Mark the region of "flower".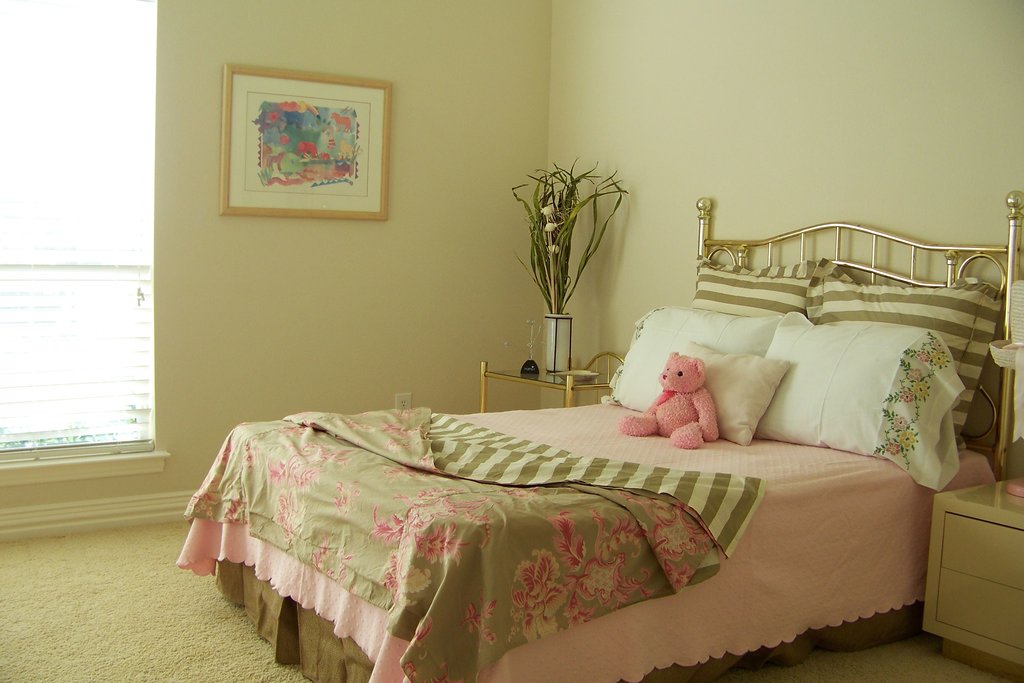
Region: region(544, 222, 555, 230).
